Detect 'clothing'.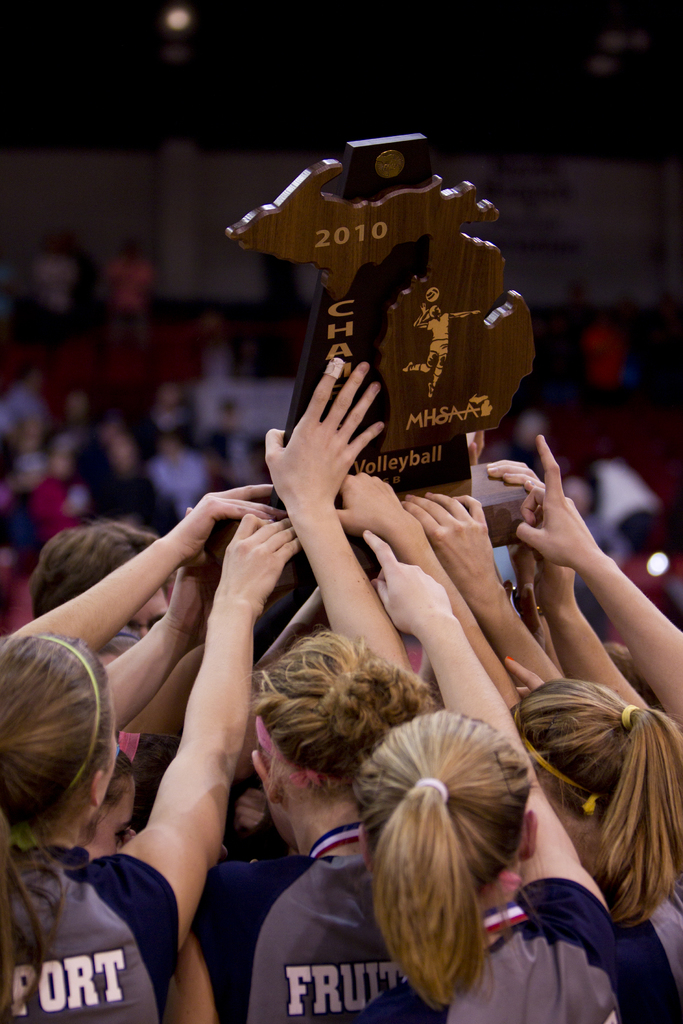
Detected at (x1=391, y1=881, x2=641, y2=1023).
